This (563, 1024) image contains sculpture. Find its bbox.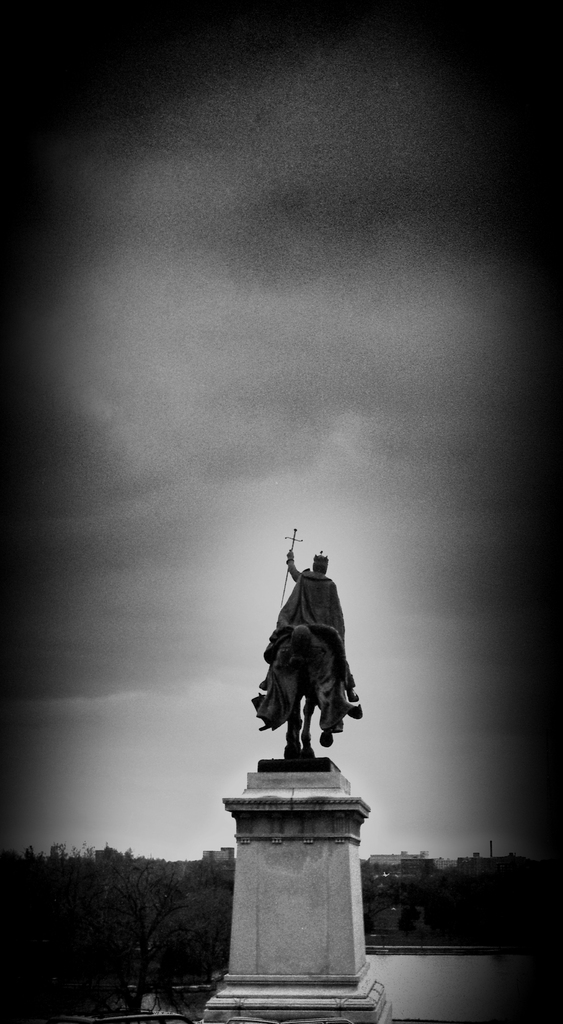
x1=244 y1=536 x2=361 y2=775.
